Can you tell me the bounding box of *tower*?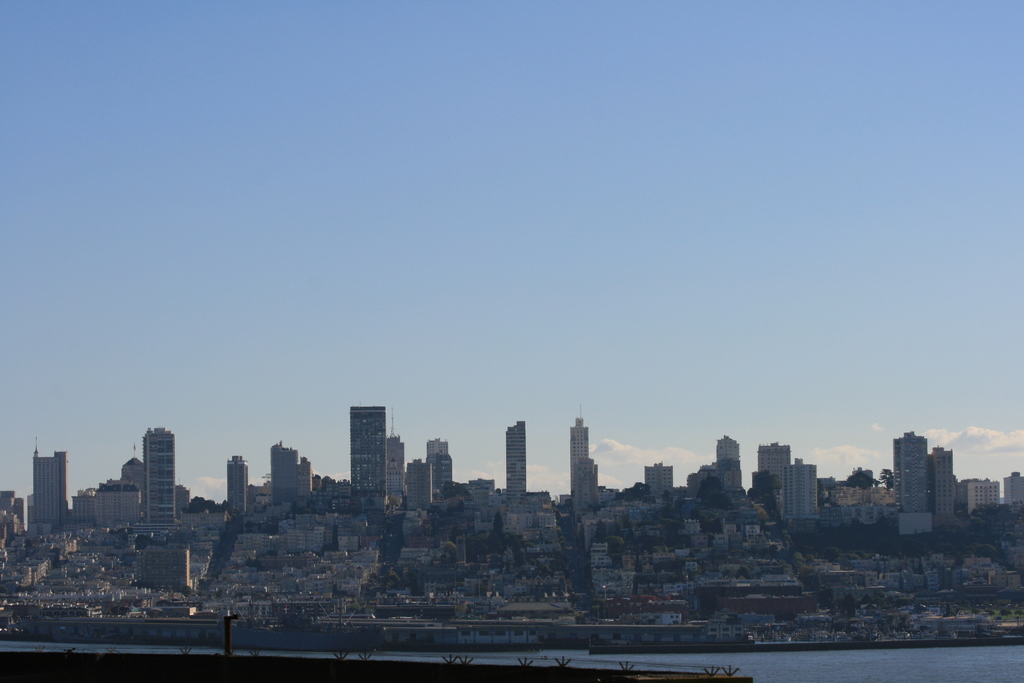
891, 428, 948, 536.
